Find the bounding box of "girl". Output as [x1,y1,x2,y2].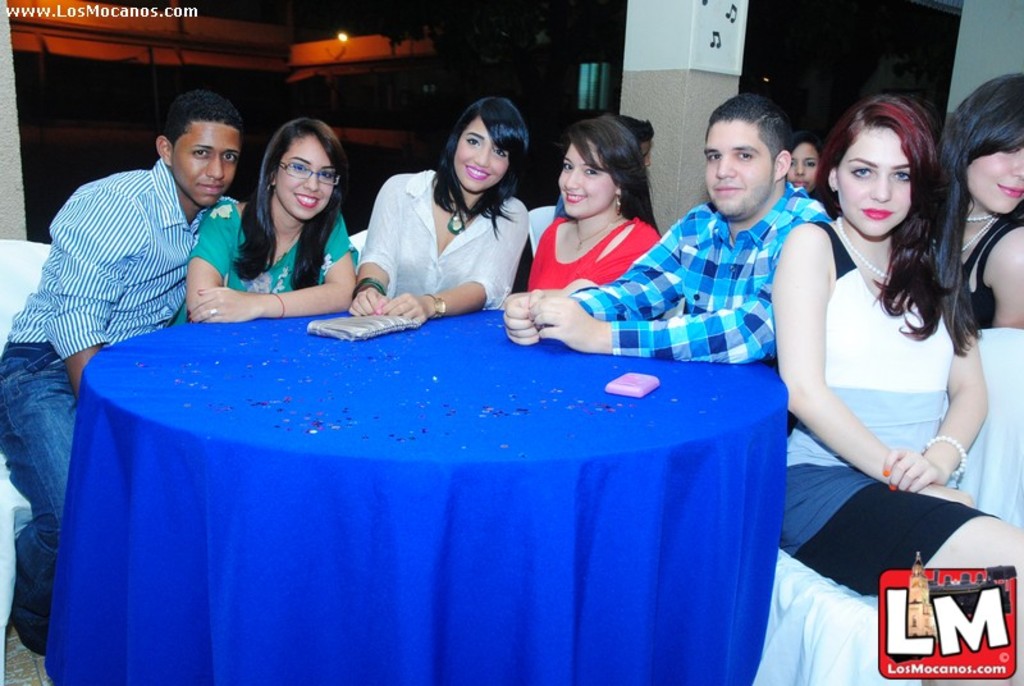
[352,104,529,321].
